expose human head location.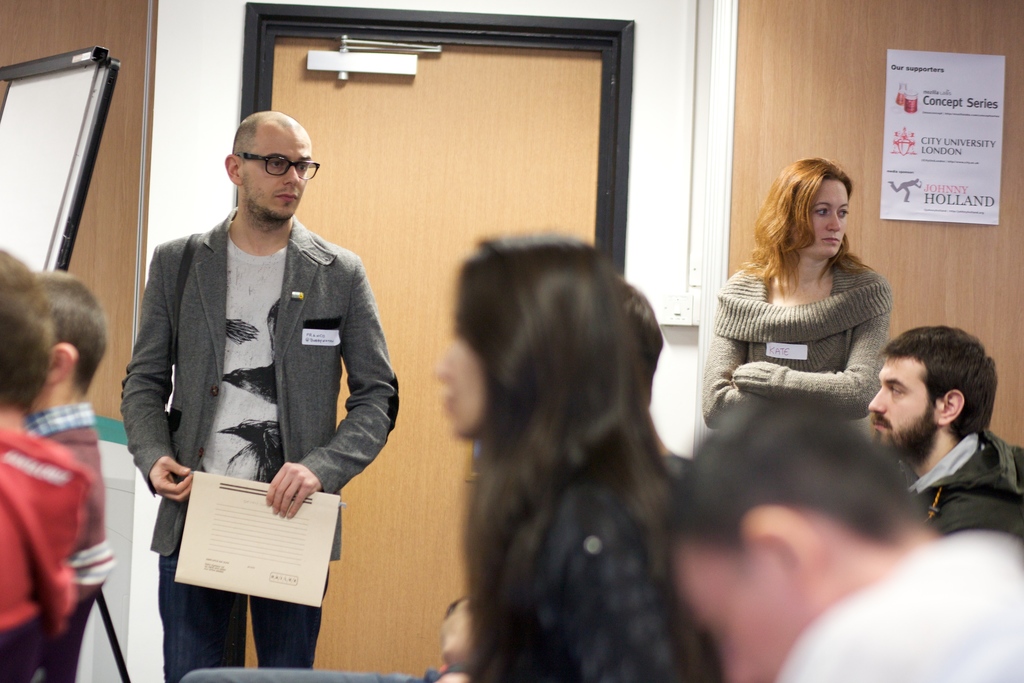
Exposed at rect(672, 410, 936, 682).
